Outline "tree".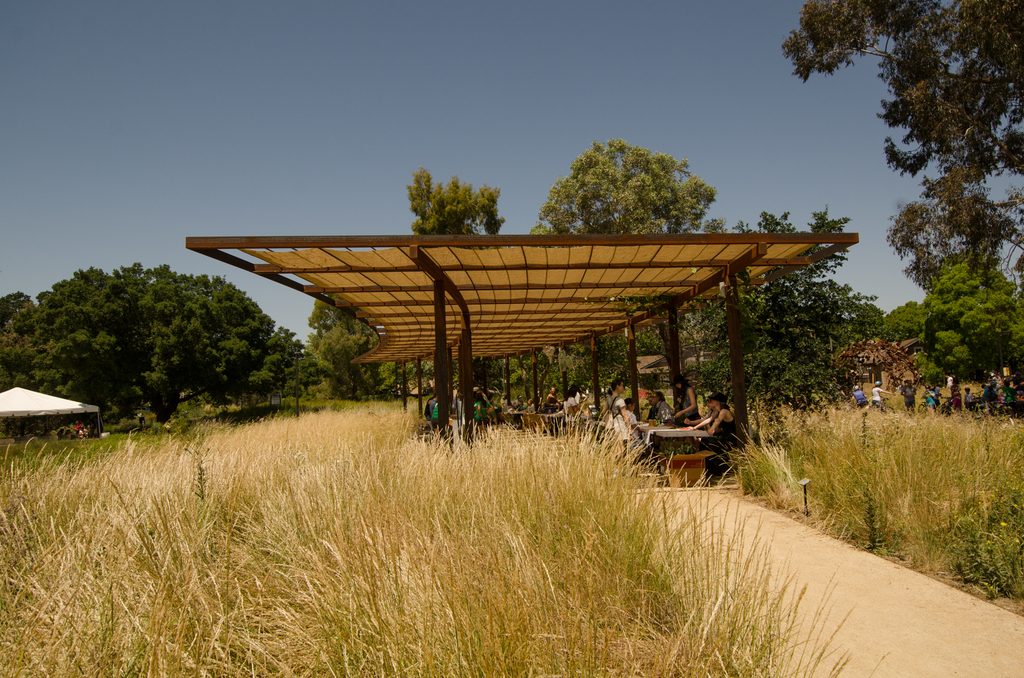
Outline: bbox(781, 0, 1023, 260).
